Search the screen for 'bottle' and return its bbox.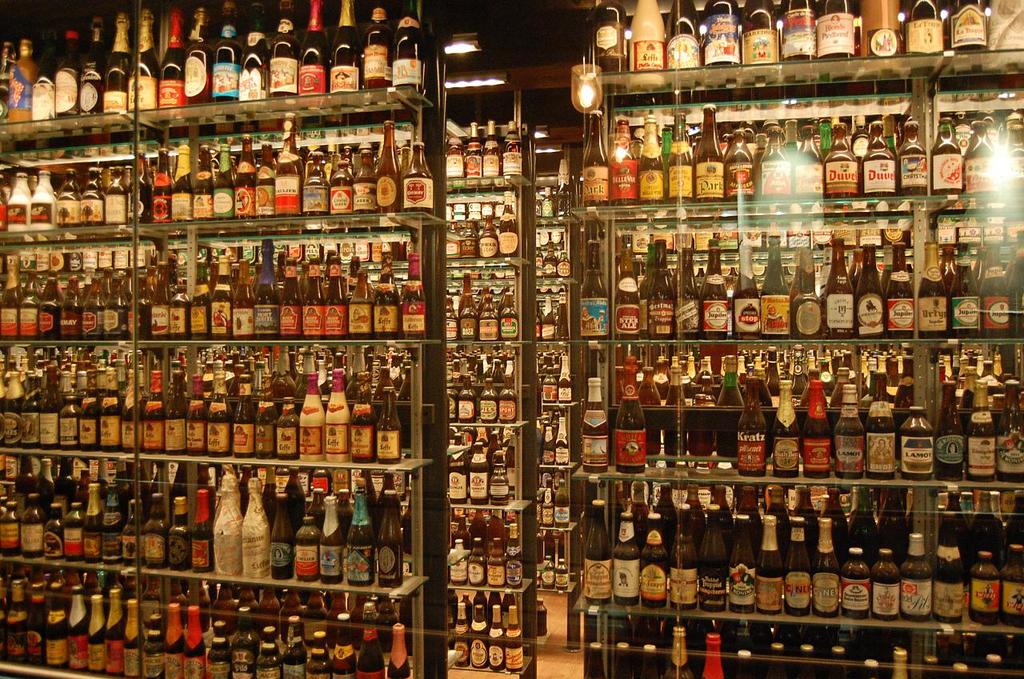
Found: pyautogui.locateOnScreen(362, 1, 398, 90).
